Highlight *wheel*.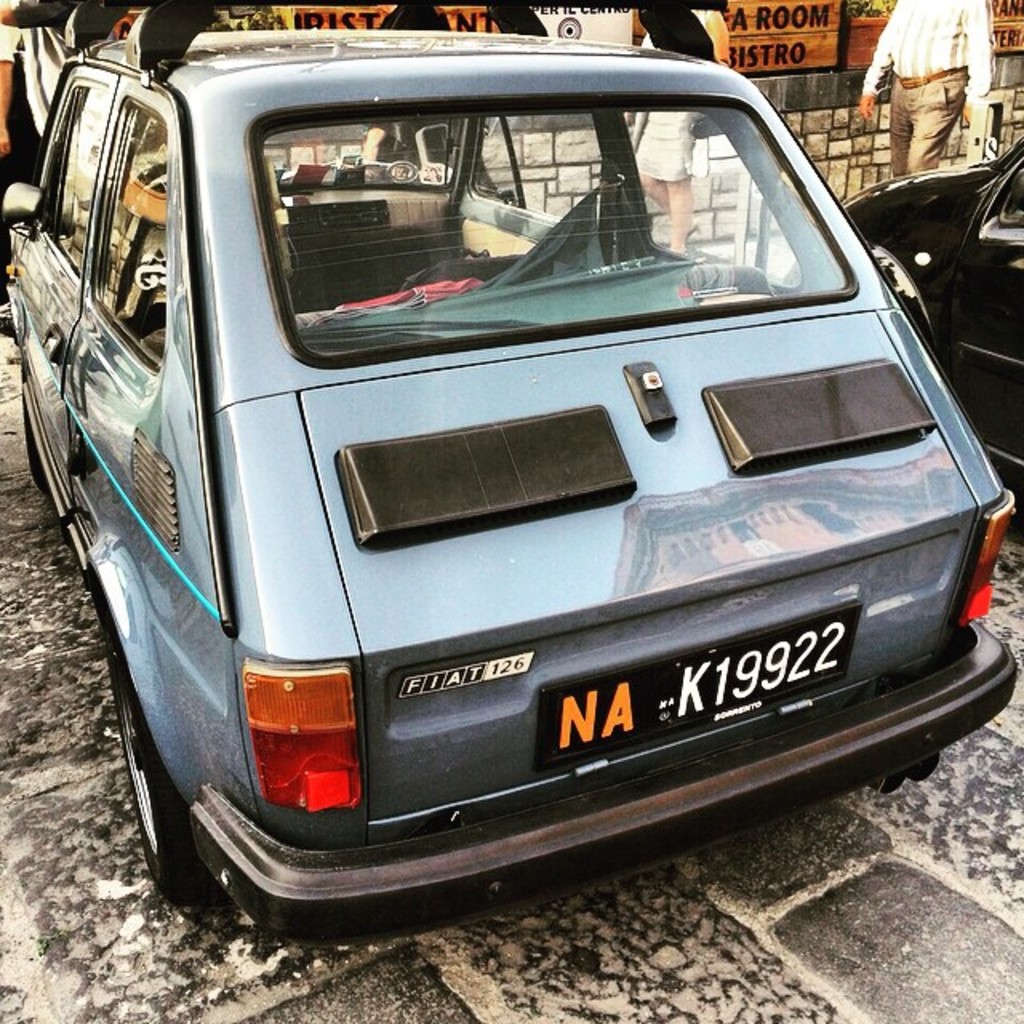
Highlighted region: bbox(82, 541, 203, 901).
